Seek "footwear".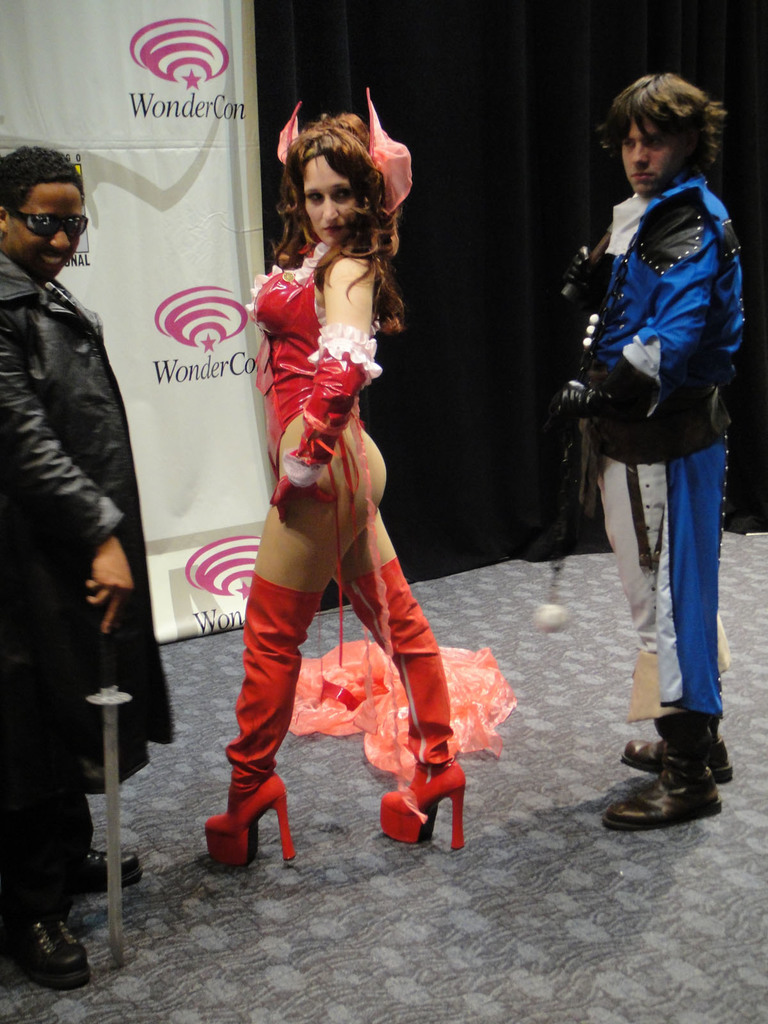
202,778,298,870.
